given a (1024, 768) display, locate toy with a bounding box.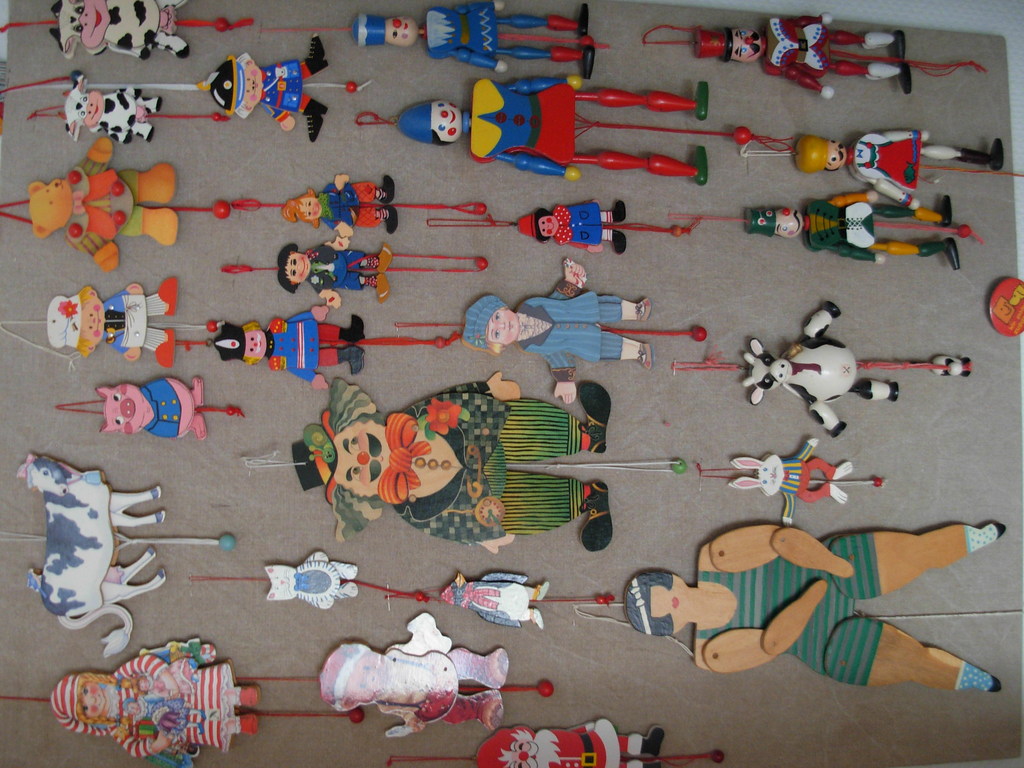
Located: box=[52, 278, 227, 373].
